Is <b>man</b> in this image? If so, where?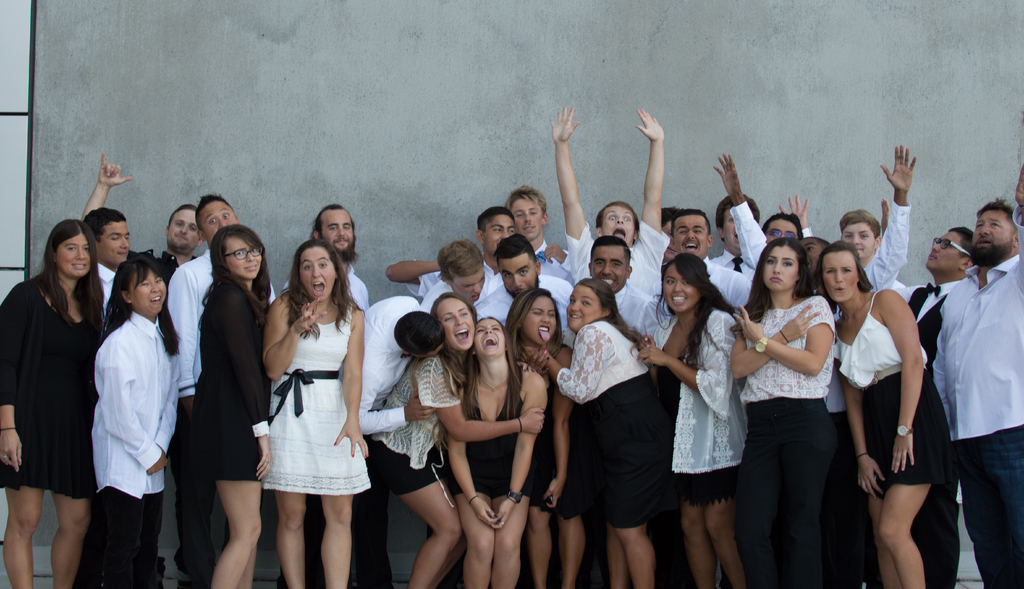
Yes, at x1=545, y1=107, x2=682, y2=298.
